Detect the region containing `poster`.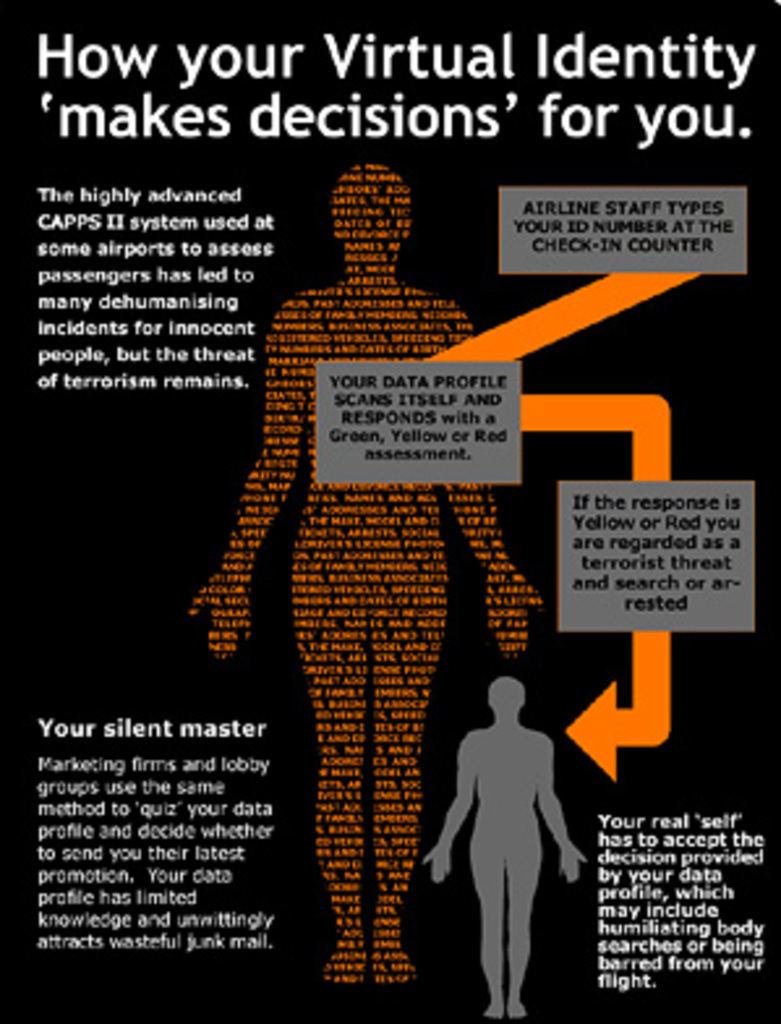
0:0:778:1021.
